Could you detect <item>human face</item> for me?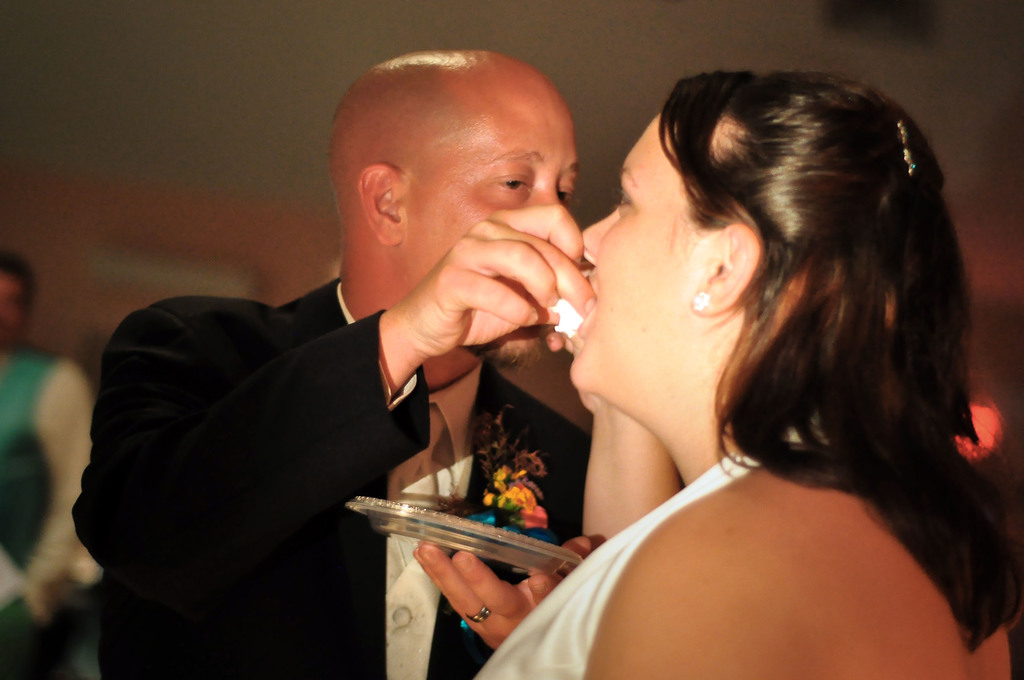
Detection result: Rect(575, 113, 706, 397).
